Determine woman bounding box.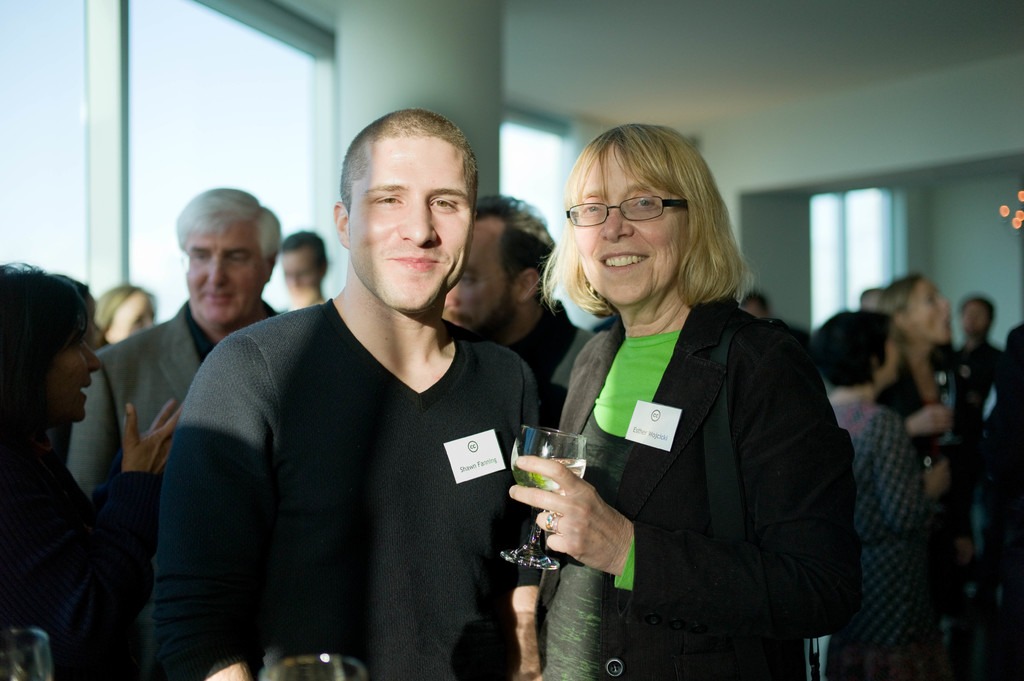
Determined: bbox=(803, 307, 933, 674).
